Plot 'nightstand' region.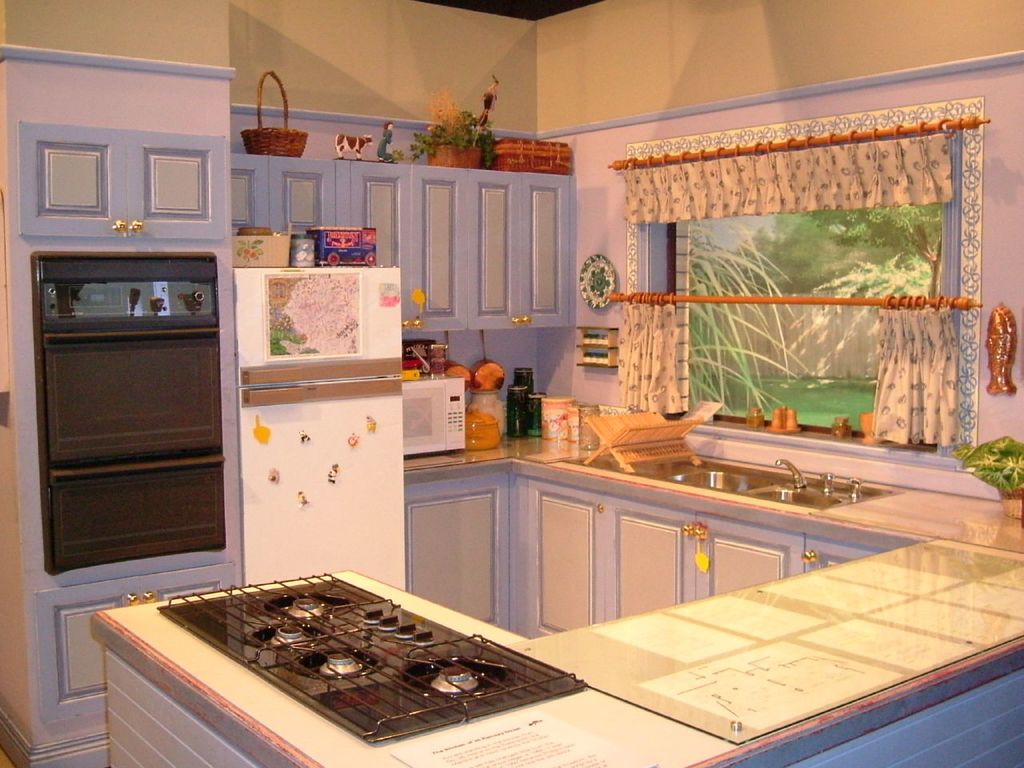
Plotted at BBox(10, 181, 244, 618).
